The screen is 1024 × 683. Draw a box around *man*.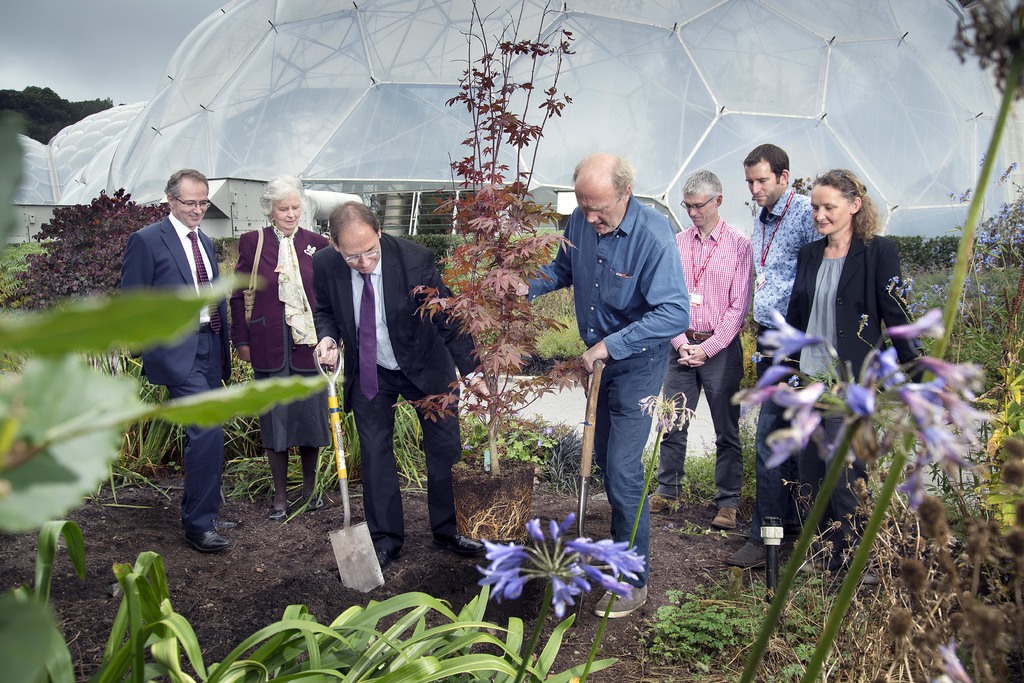
(x1=117, y1=161, x2=243, y2=531).
